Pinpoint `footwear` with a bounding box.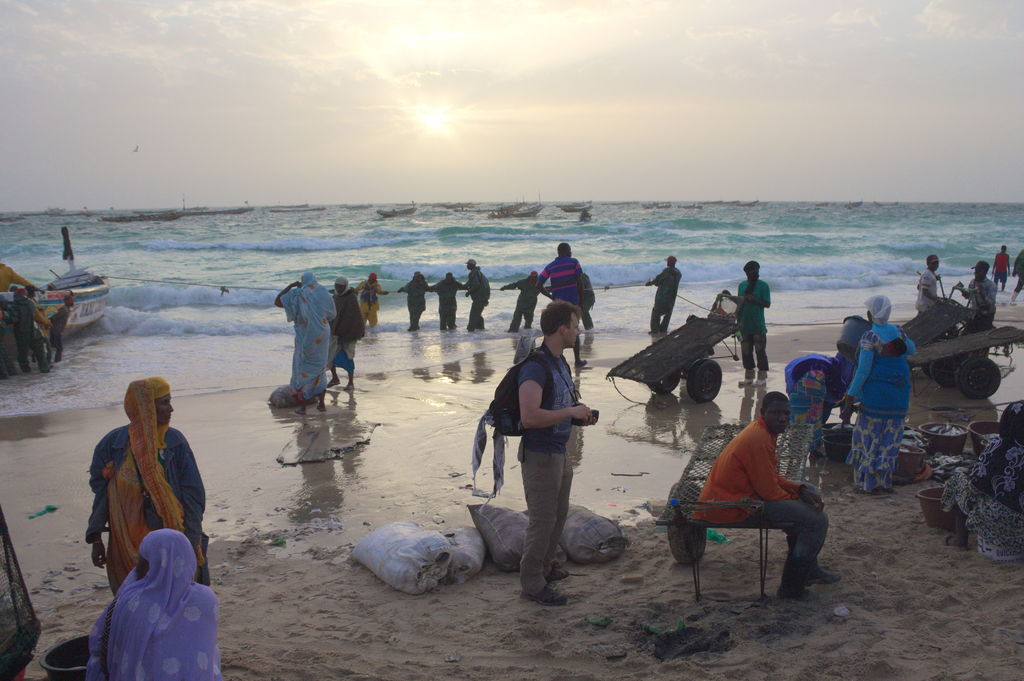
locate(579, 358, 589, 368).
